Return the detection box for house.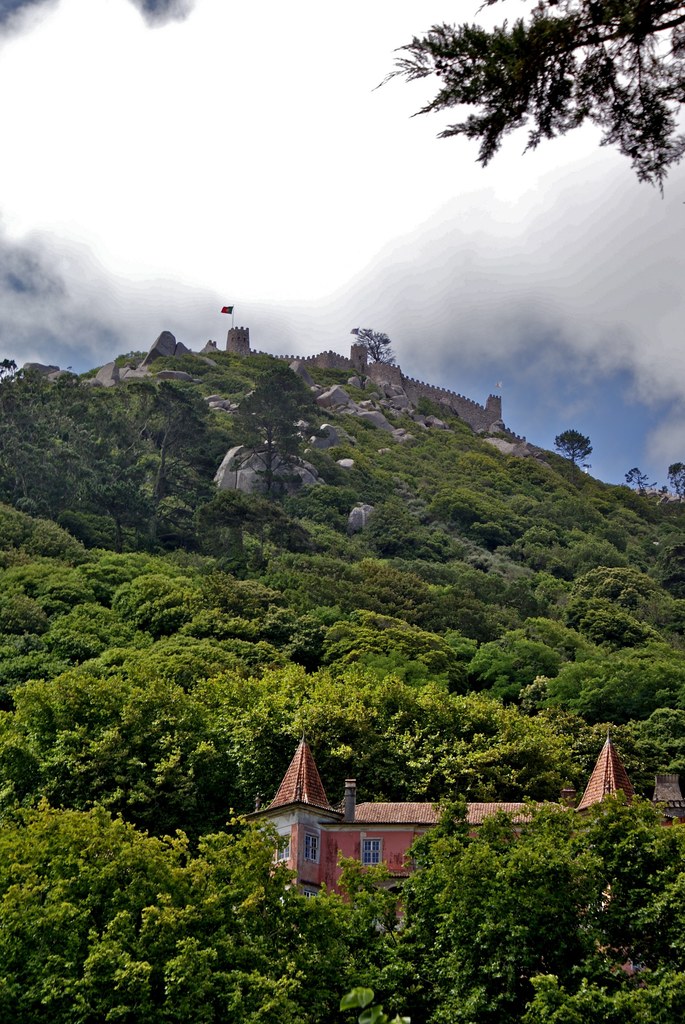
x1=226, y1=729, x2=652, y2=924.
